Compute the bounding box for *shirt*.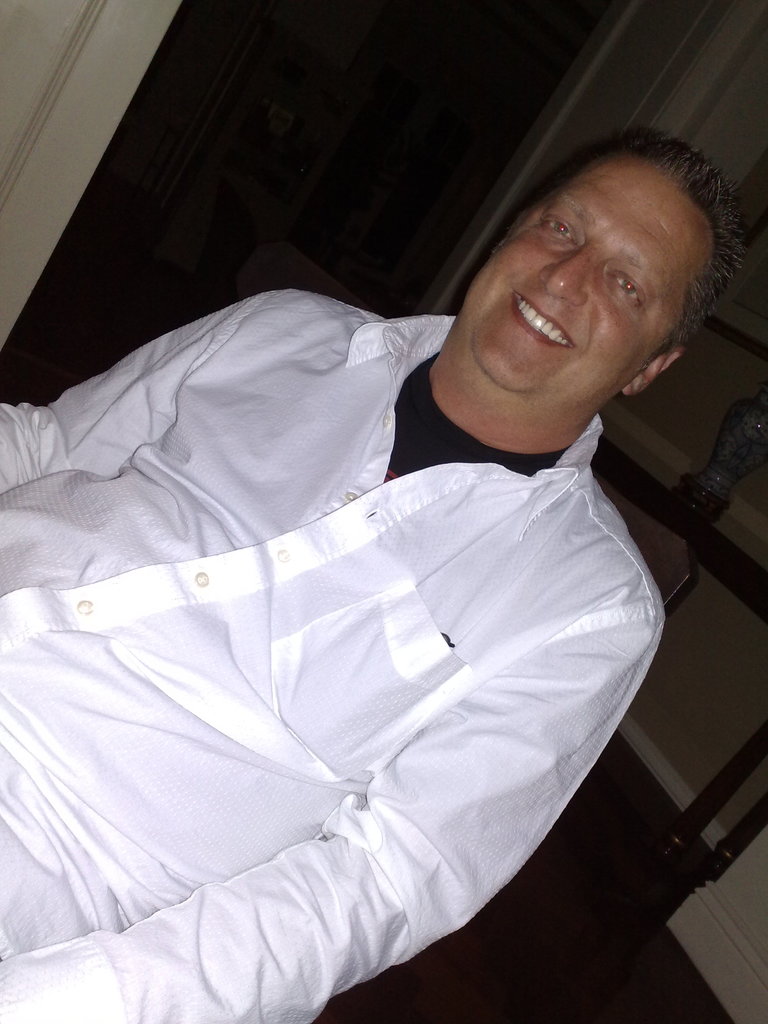
(2, 286, 672, 1023).
